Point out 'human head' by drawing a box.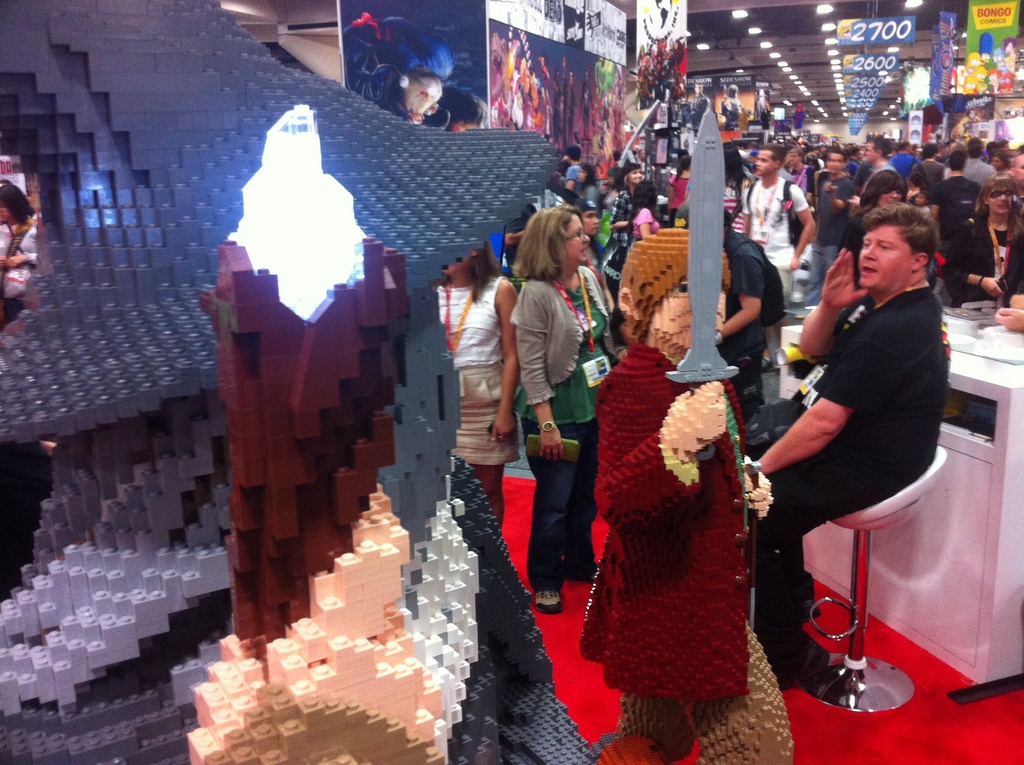
bbox=[634, 147, 647, 162].
